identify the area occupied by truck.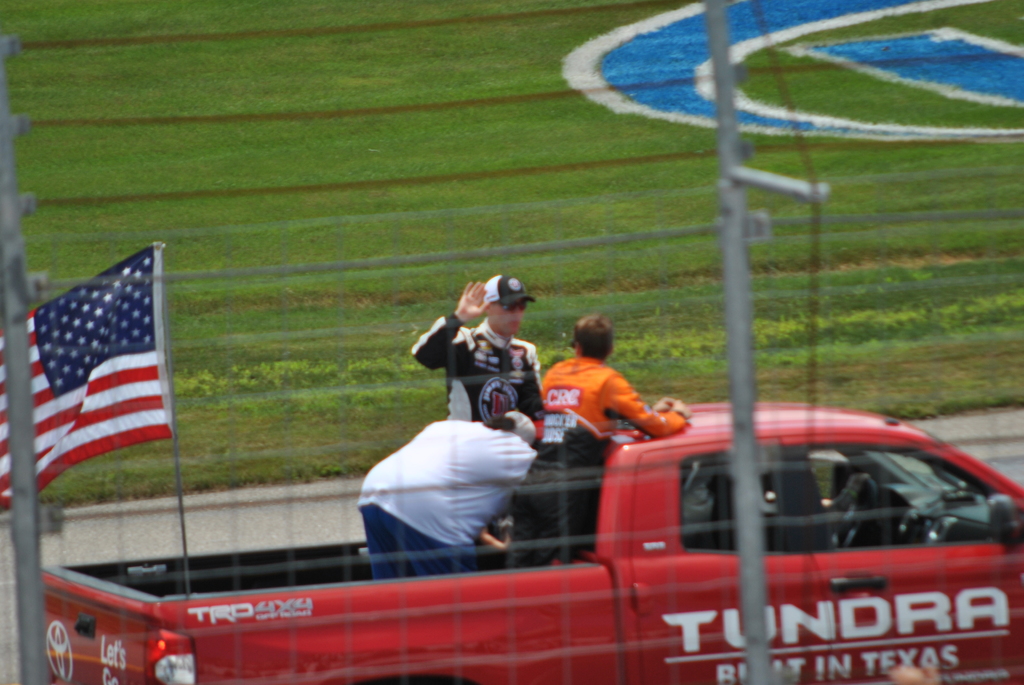
Area: Rect(35, 402, 1023, 684).
